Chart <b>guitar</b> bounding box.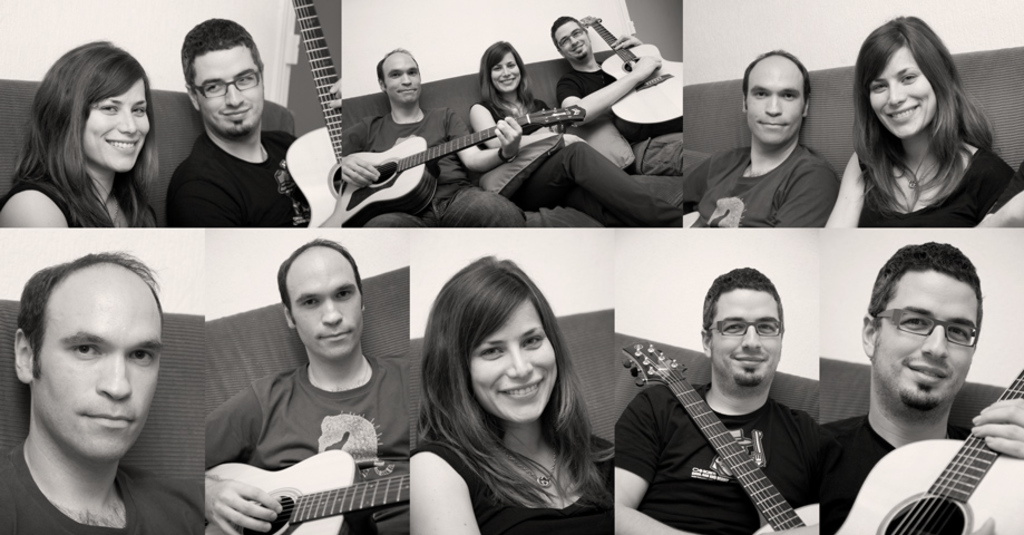
Charted: BBox(314, 96, 519, 206).
